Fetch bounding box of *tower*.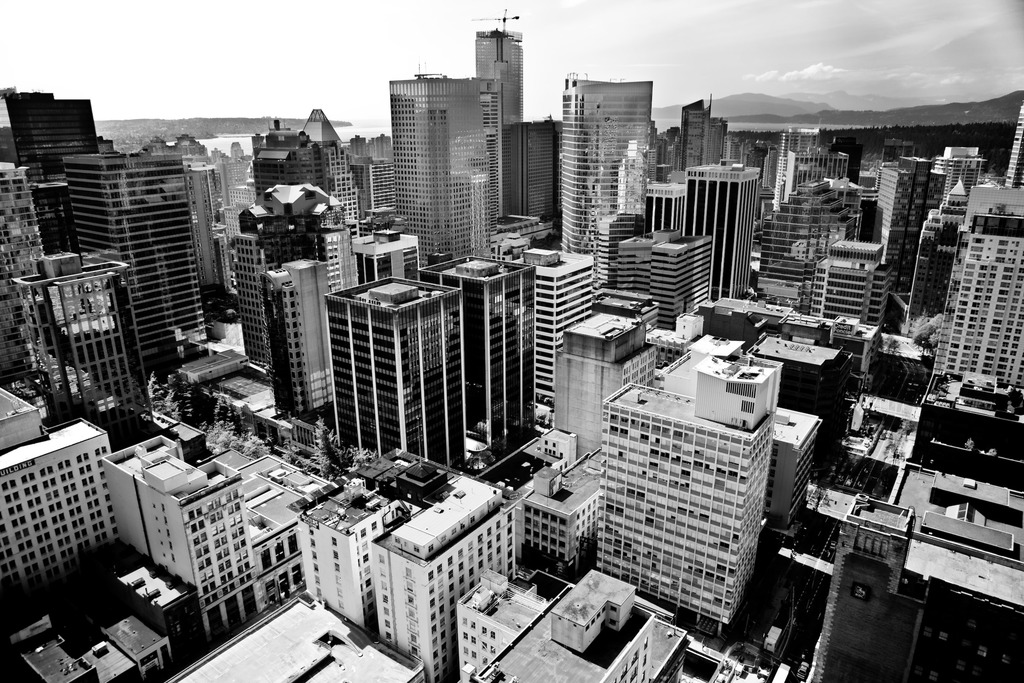
Bbox: region(524, 473, 614, 564).
